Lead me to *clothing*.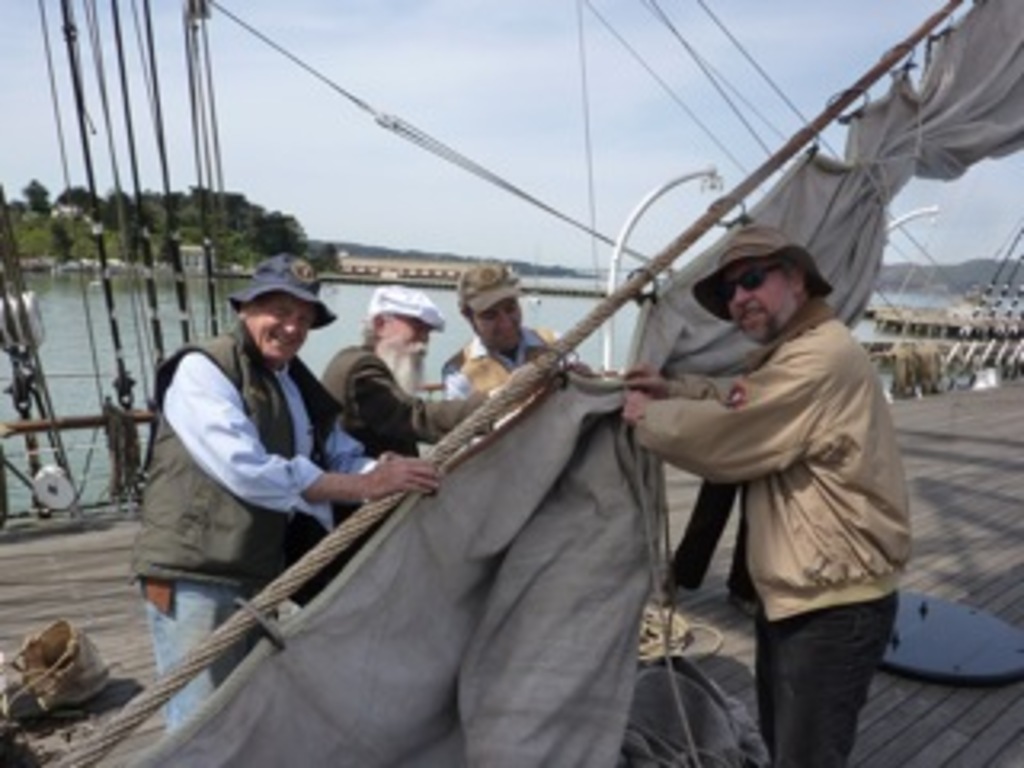
Lead to bbox=[326, 336, 496, 563].
